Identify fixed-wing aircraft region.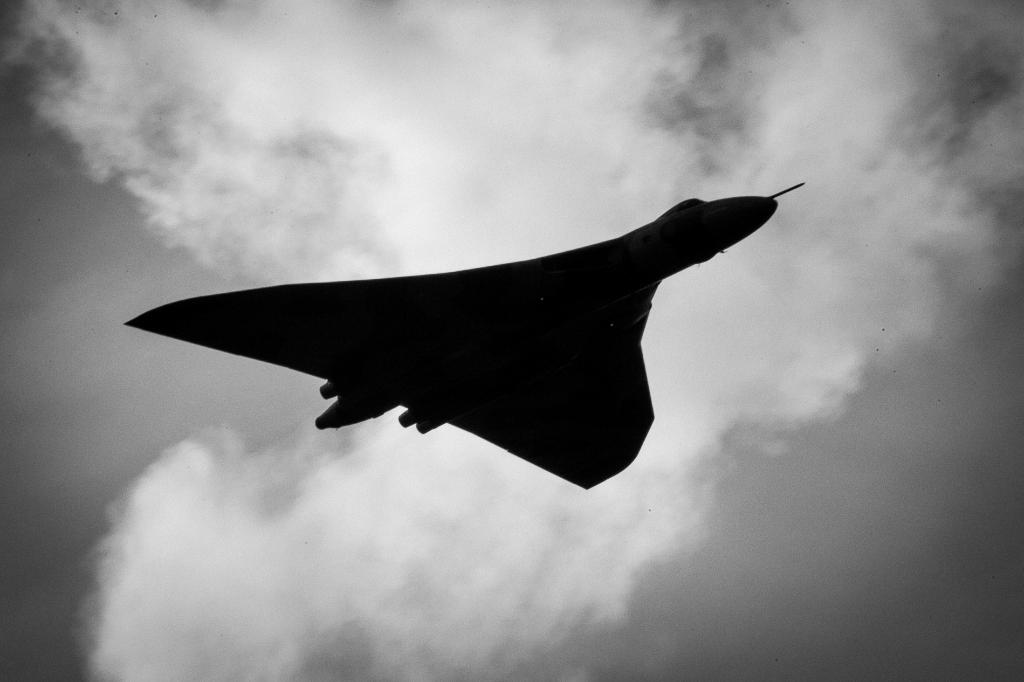
Region: 119,181,804,490.
